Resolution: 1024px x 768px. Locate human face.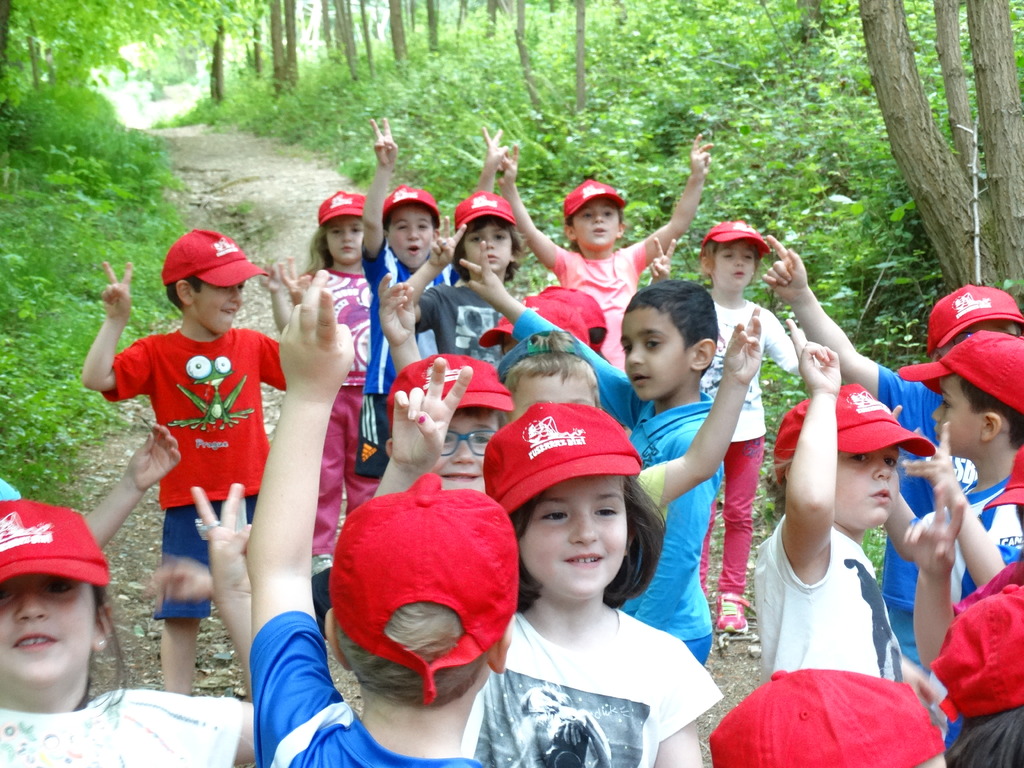
left=510, top=368, right=598, bottom=421.
